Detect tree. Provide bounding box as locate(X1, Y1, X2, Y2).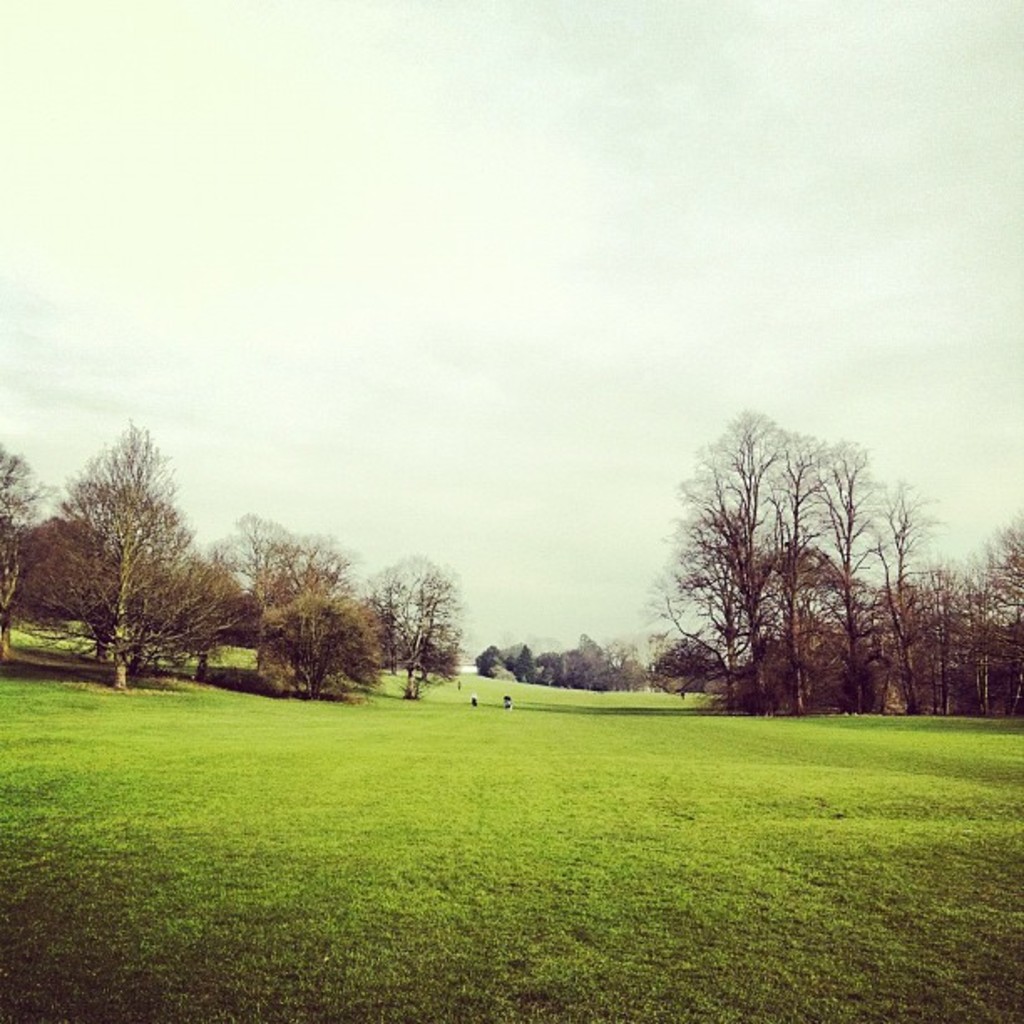
locate(268, 587, 387, 704).
